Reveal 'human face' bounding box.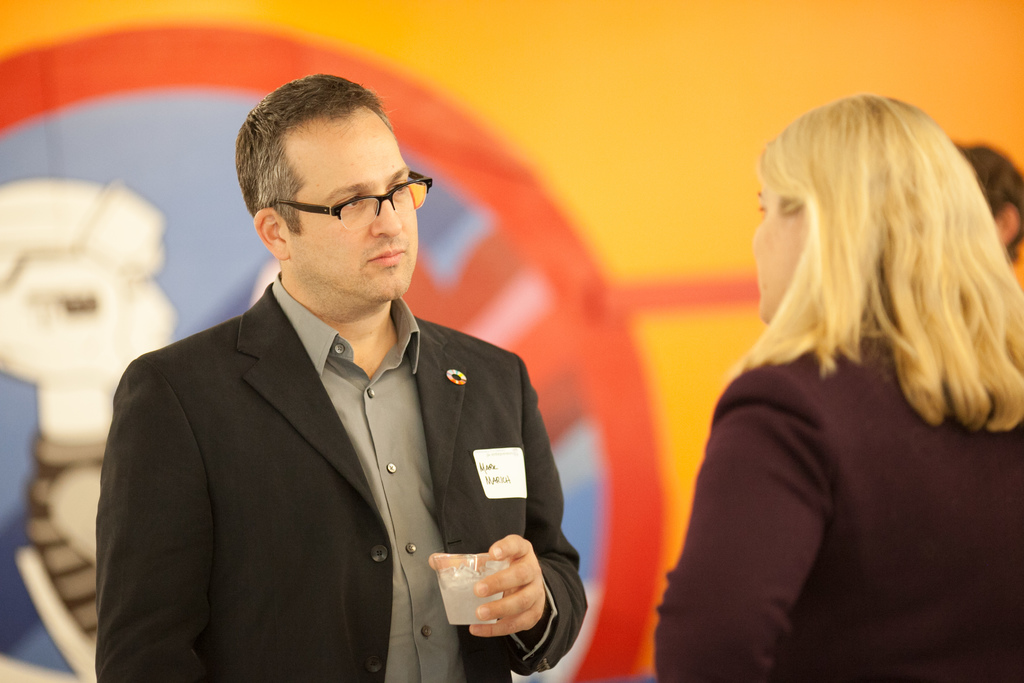
Revealed: <bbox>296, 115, 418, 298</bbox>.
